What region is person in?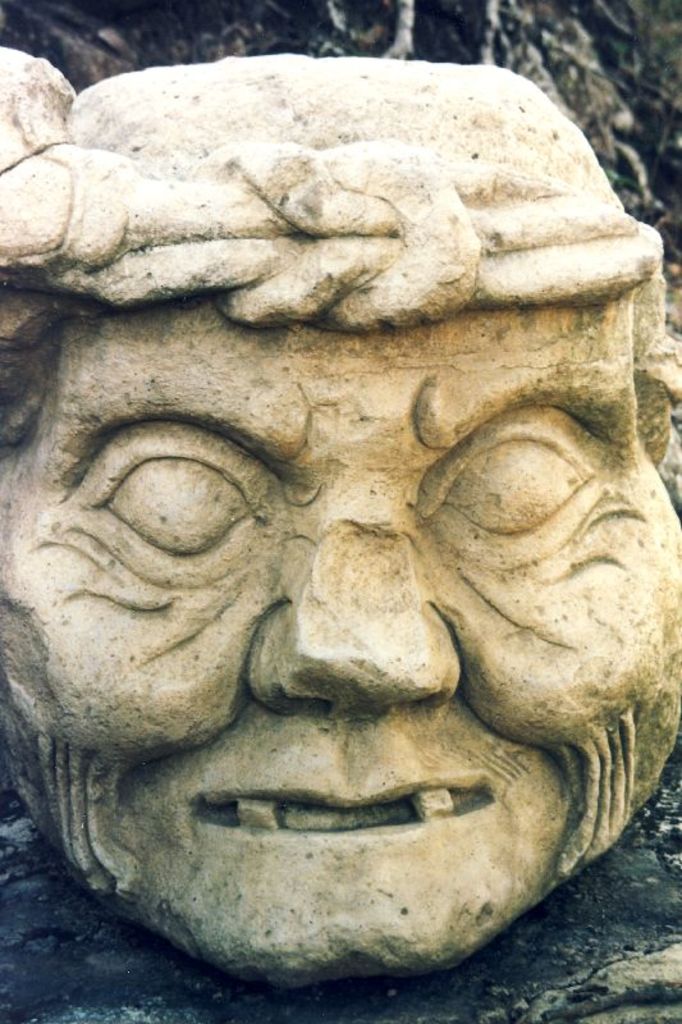
<region>3, 86, 681, 1023</region>.
